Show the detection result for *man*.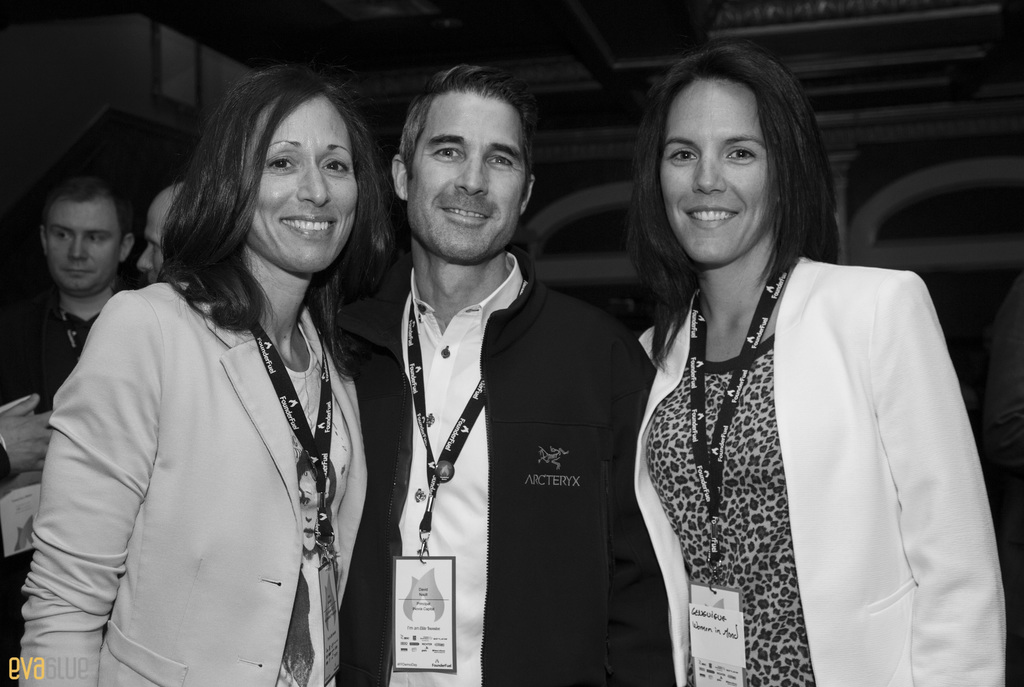
[left=135, top=182, right=189, bottom=280].
